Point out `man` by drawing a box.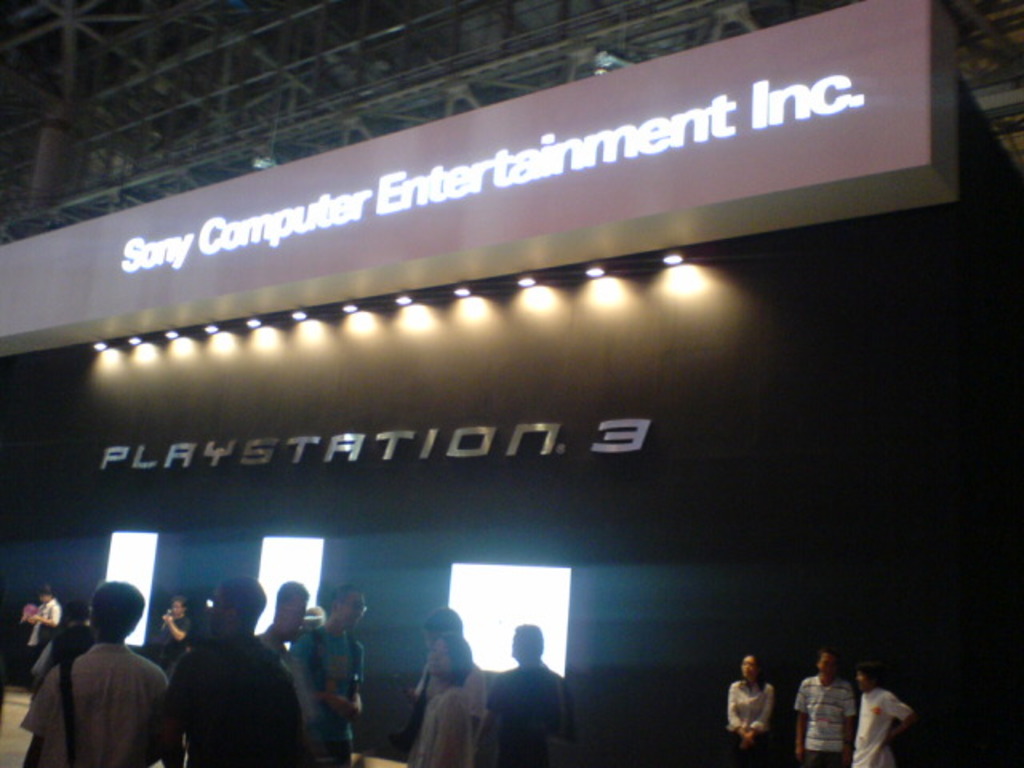
171 582 301 766.
